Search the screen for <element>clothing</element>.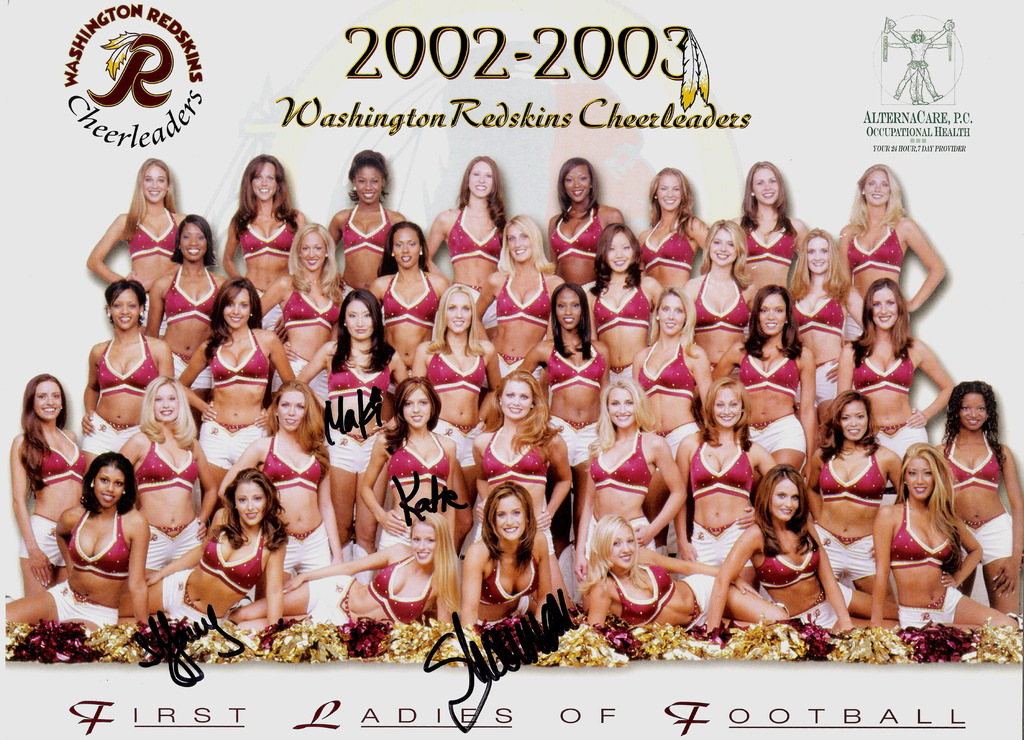
Found at x1=693, y1=521, x2=756, y2=566.
